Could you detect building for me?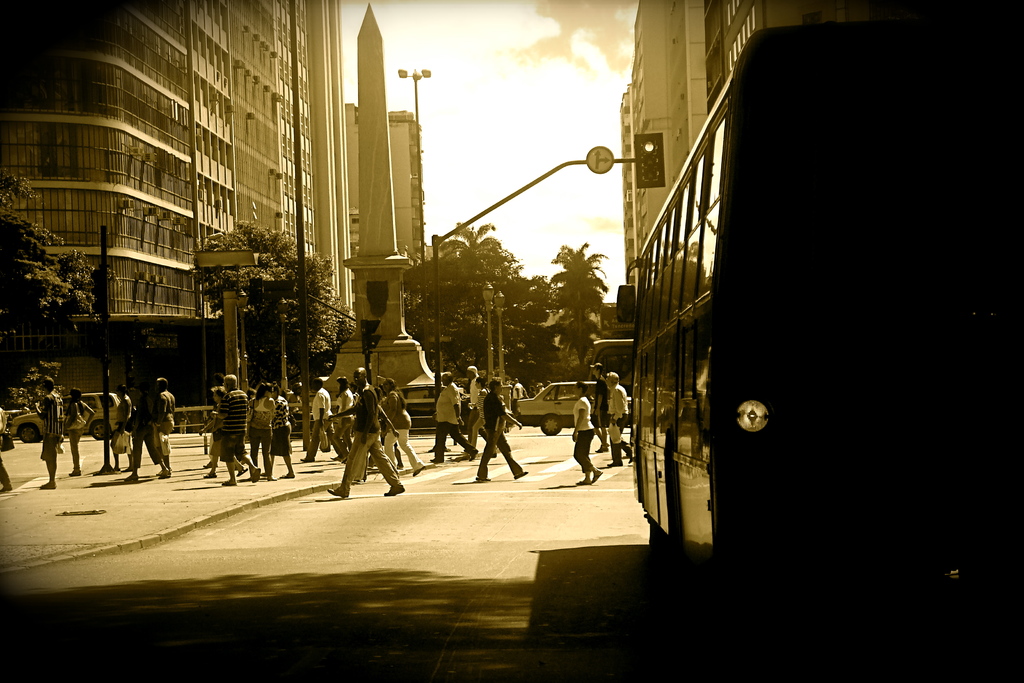
Detection result: l=620, t=0, r=833, b=285.
